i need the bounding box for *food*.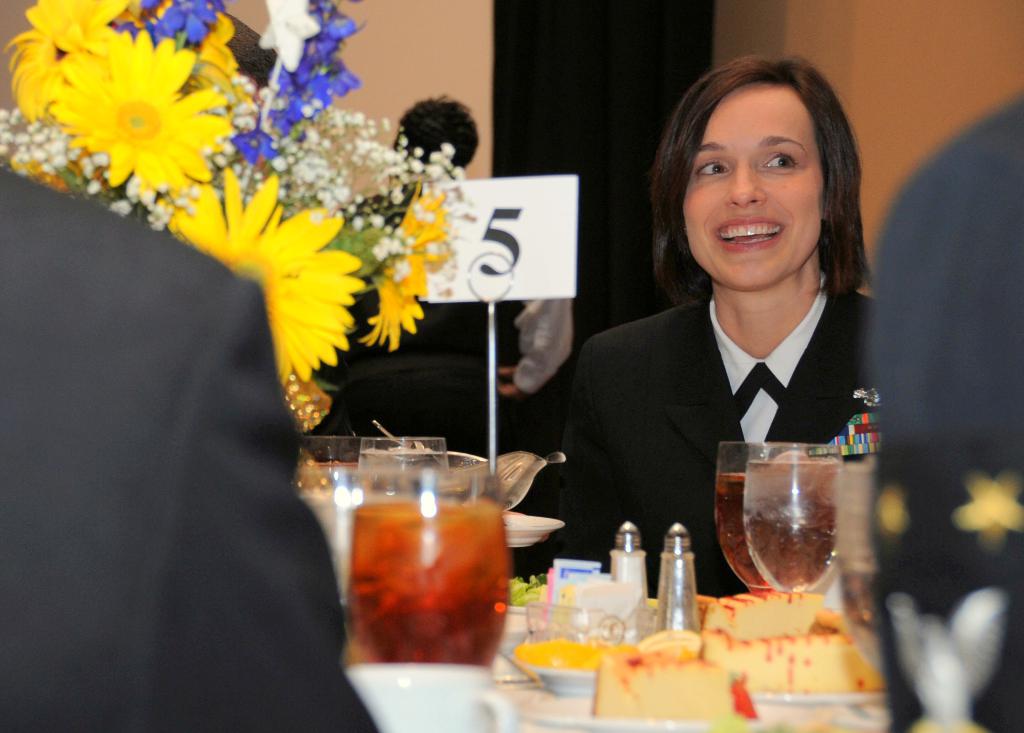
Here it is: locate(595, 647, 754, 721).
